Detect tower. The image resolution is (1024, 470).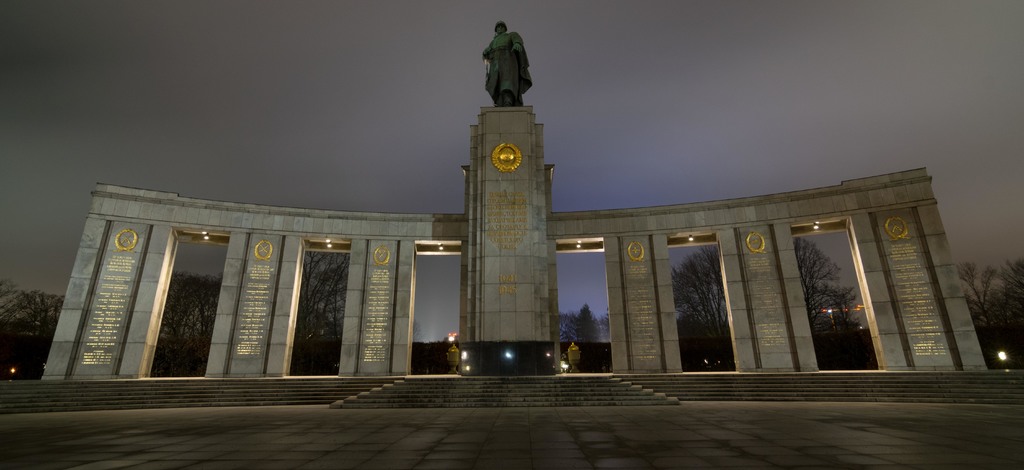
bbox=[452, 36, 559, 348].
